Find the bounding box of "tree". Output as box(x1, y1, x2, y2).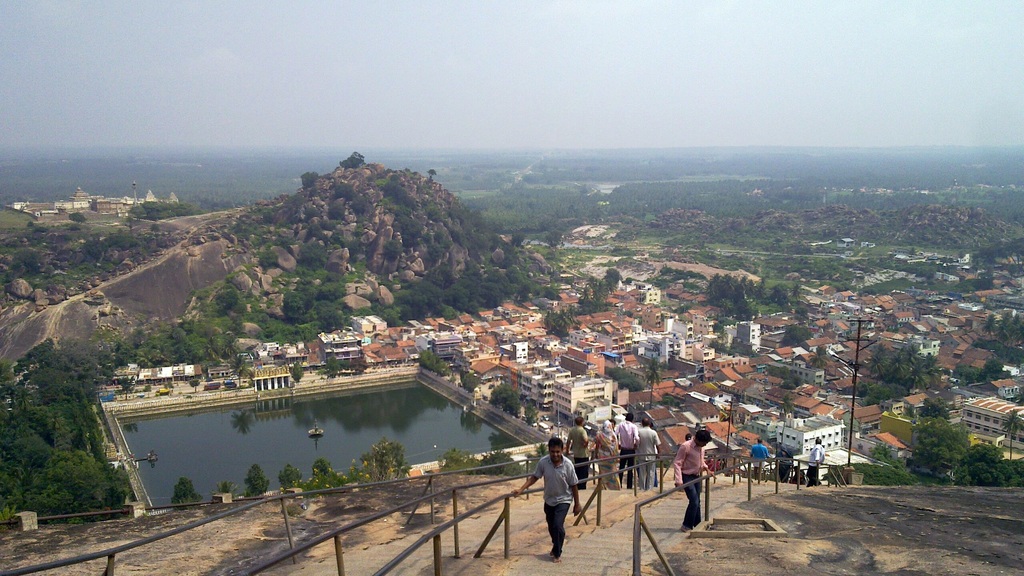
box(147, 220, 161, 236).
